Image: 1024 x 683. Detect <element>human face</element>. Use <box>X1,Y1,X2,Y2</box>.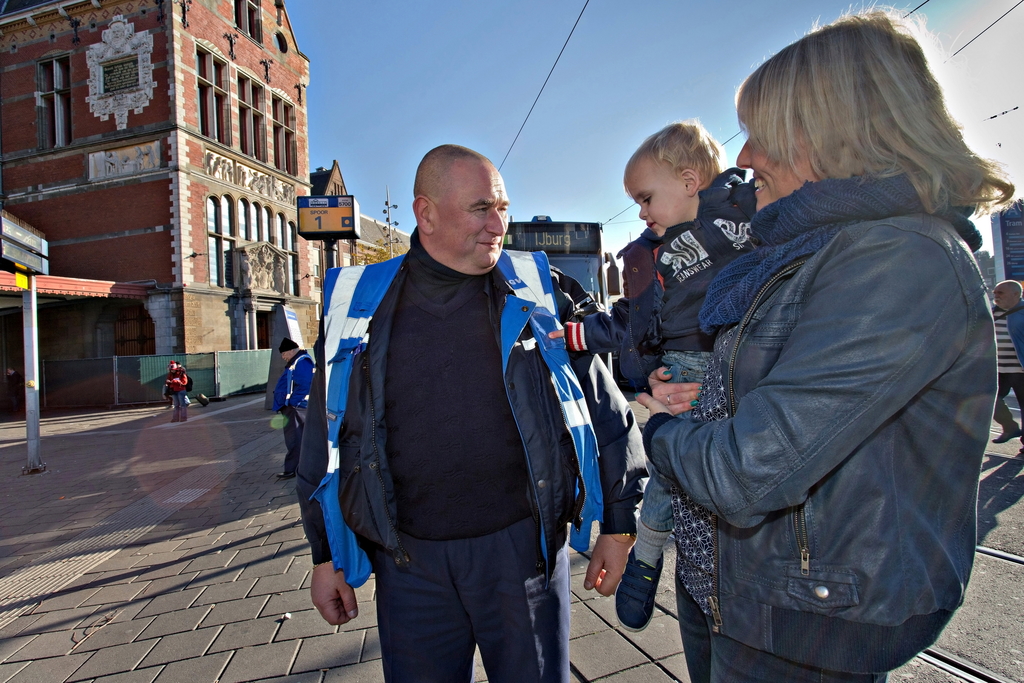
<box>728,110,821,204</box>.
